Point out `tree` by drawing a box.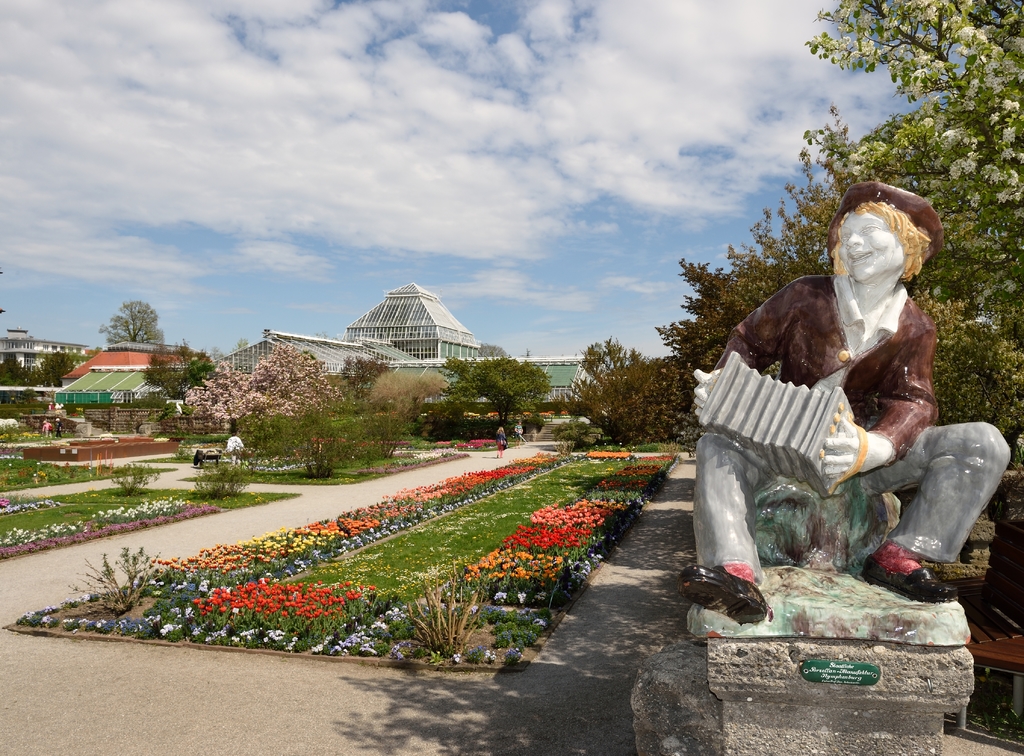
[97, 299, 172, 348].
